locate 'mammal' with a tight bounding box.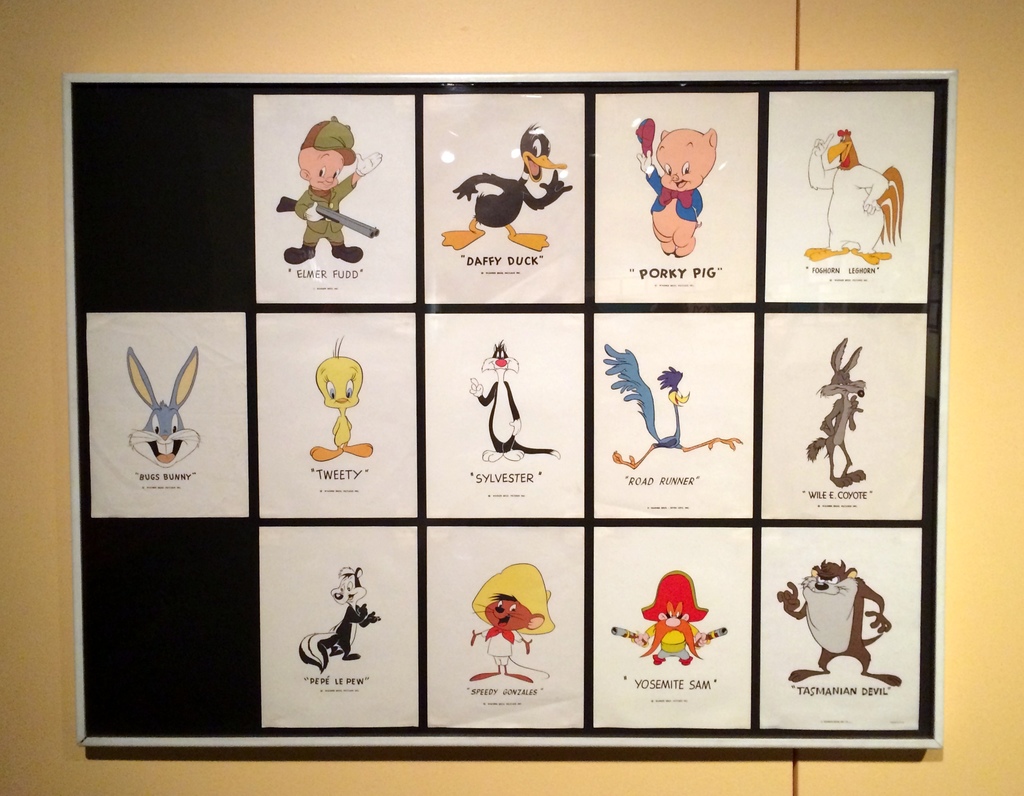
crop(775, 556, 904, 683).
